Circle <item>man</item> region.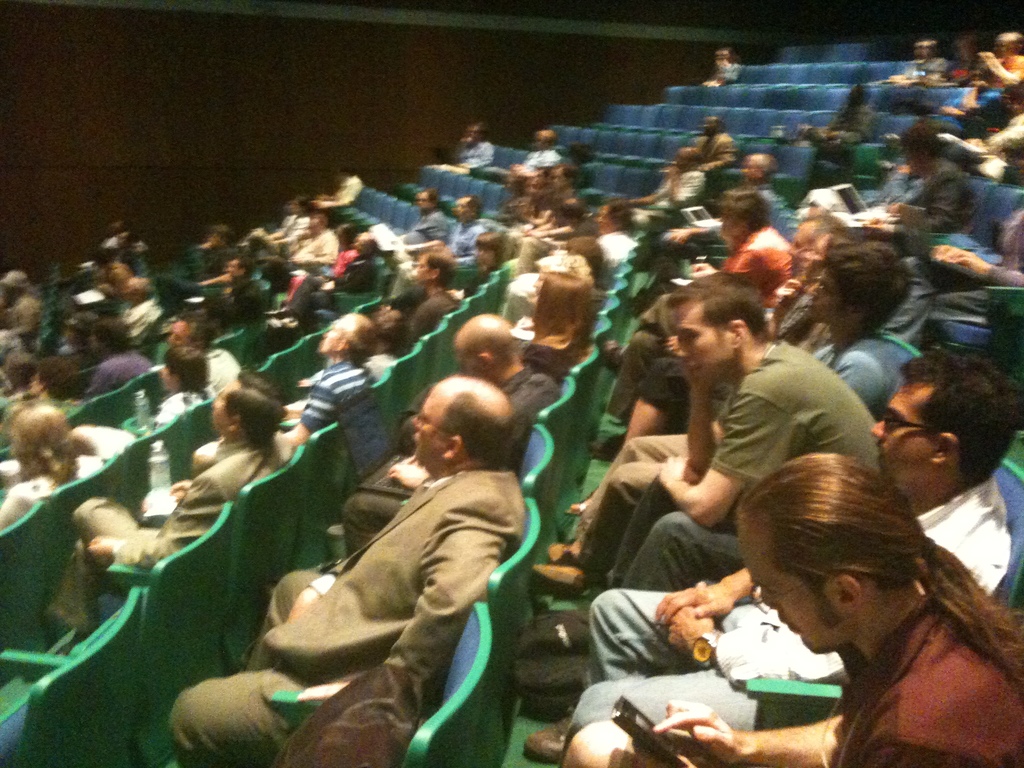
Region: [x1=562, y1=450, x2=1023, y2=767].
